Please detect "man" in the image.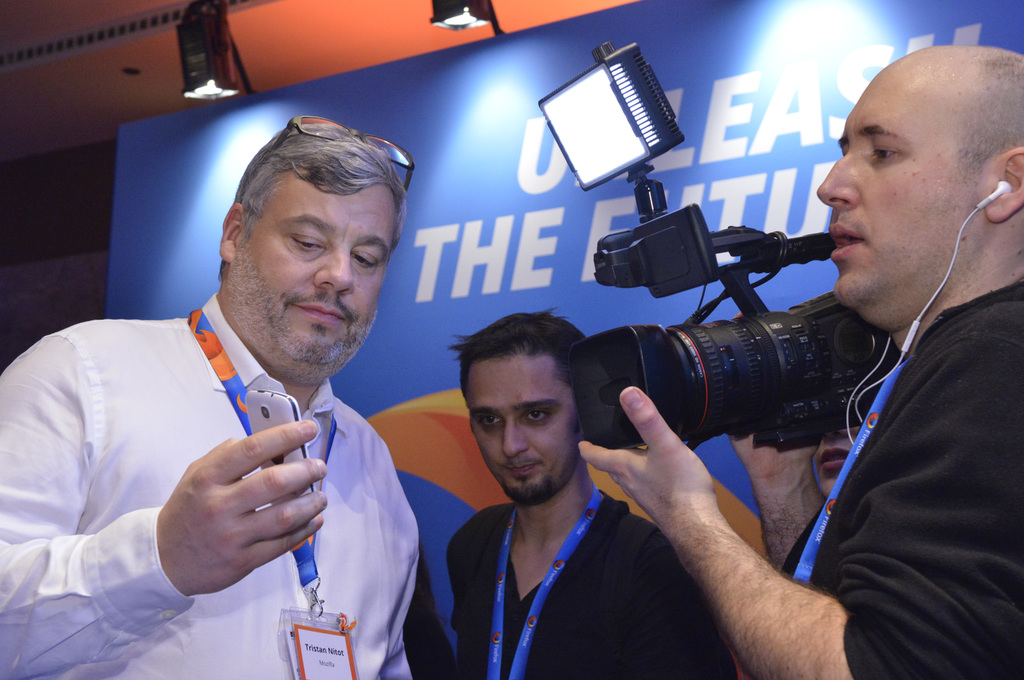
bbox=[17, 118, 469, 660].
